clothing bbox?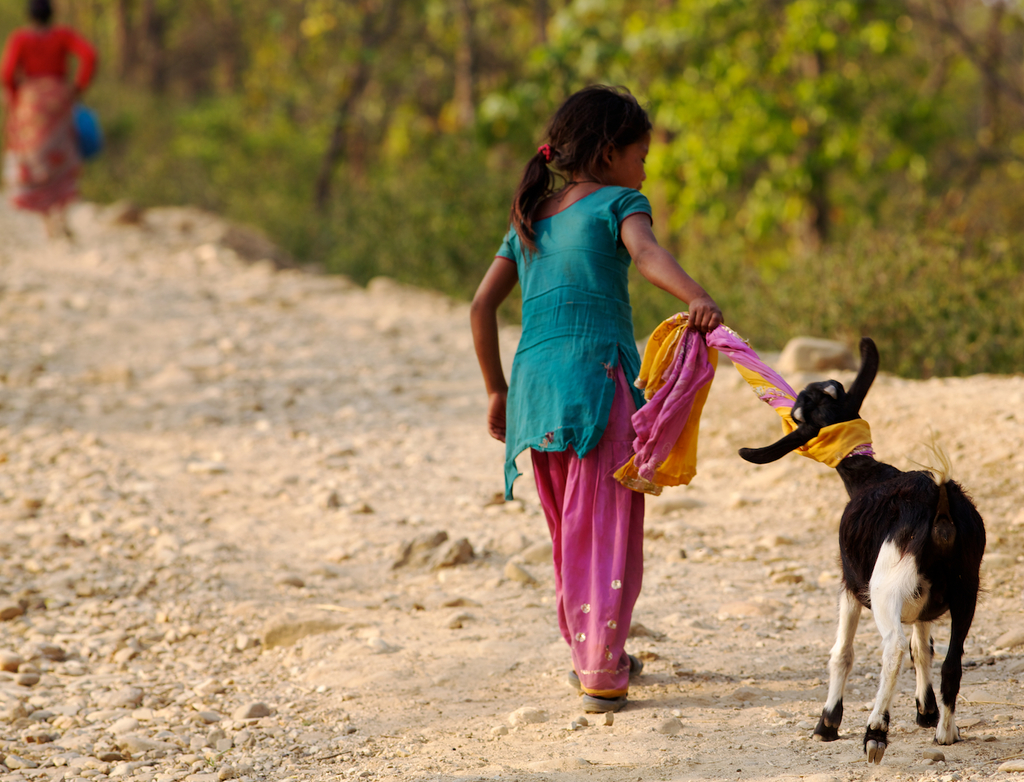
Rect(0, 22, 101, 215)
